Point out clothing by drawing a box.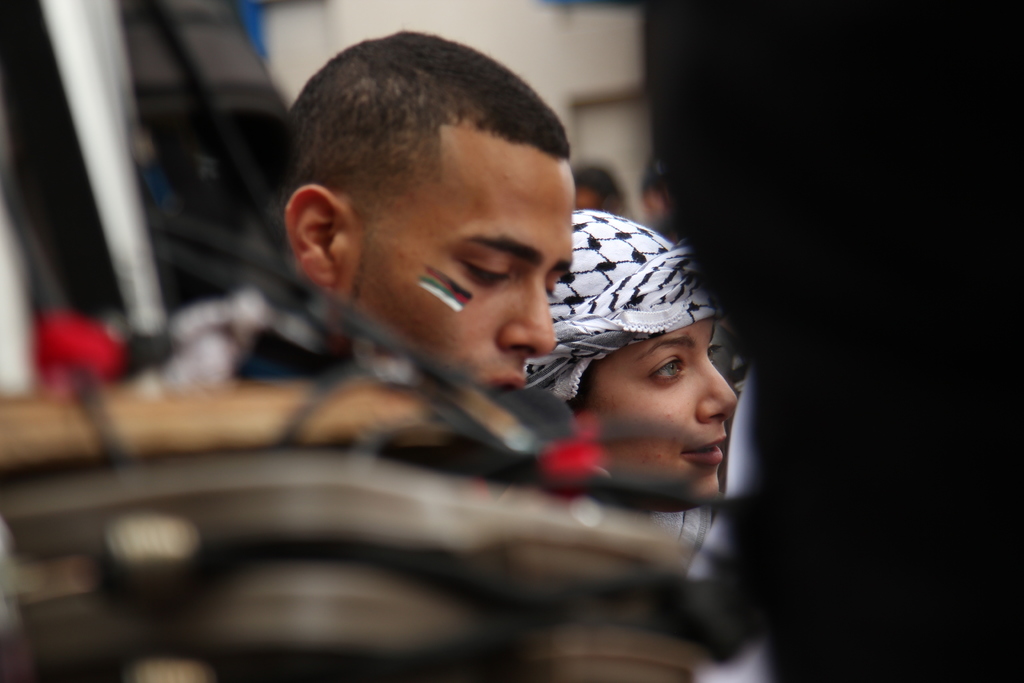
(520,208,719,402).
